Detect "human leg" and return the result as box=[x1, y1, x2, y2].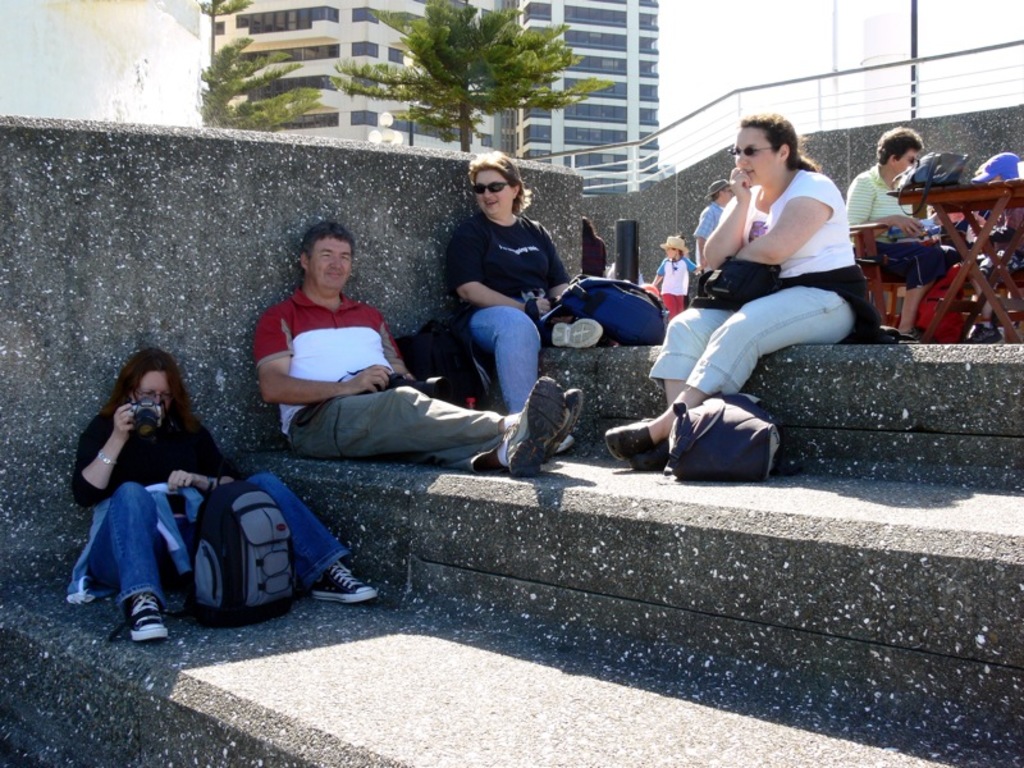
box=[663, 287, 675, 312].
